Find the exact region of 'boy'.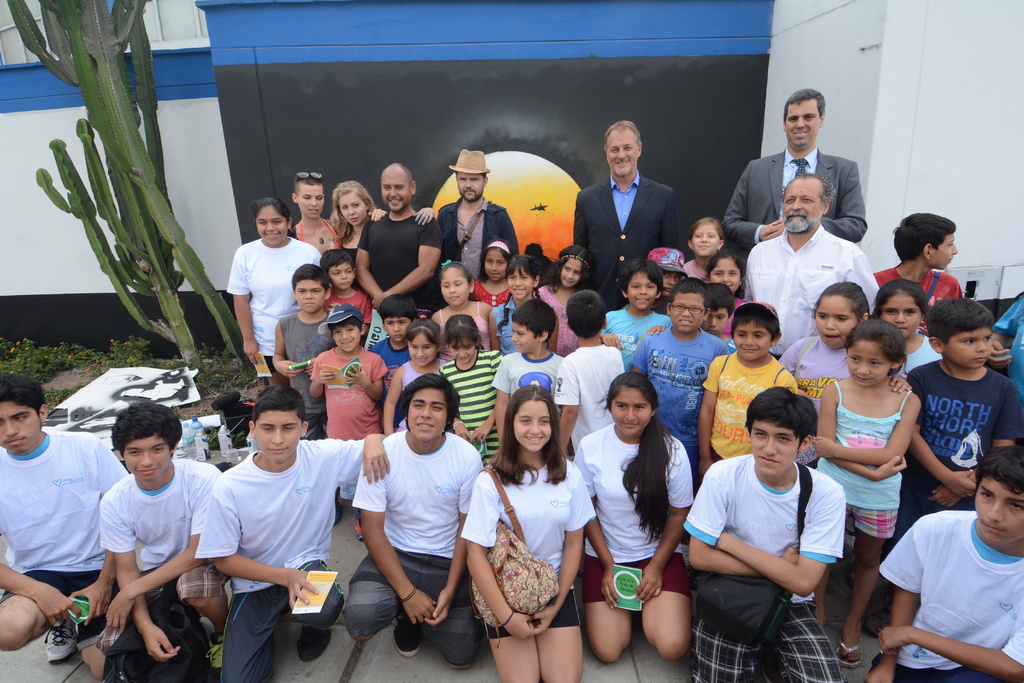
Exact region: rect(865, 295, 1023, 634).
